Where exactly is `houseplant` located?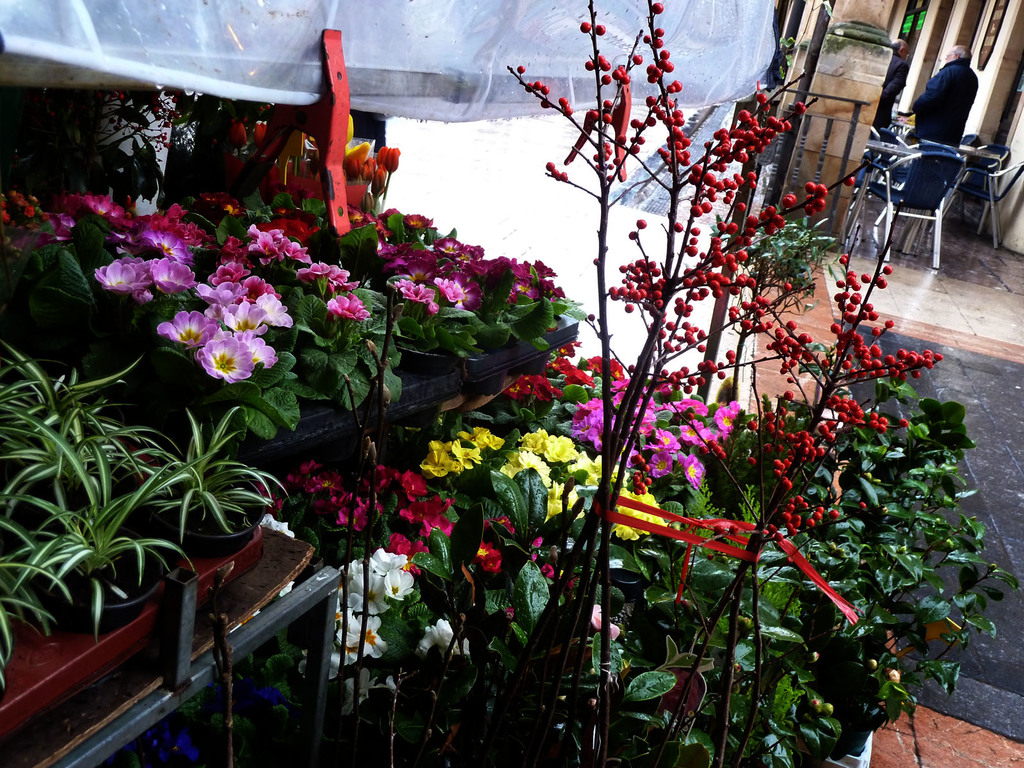
Its bounding box is x1=390, y1=204, x2=505, y2=425.
